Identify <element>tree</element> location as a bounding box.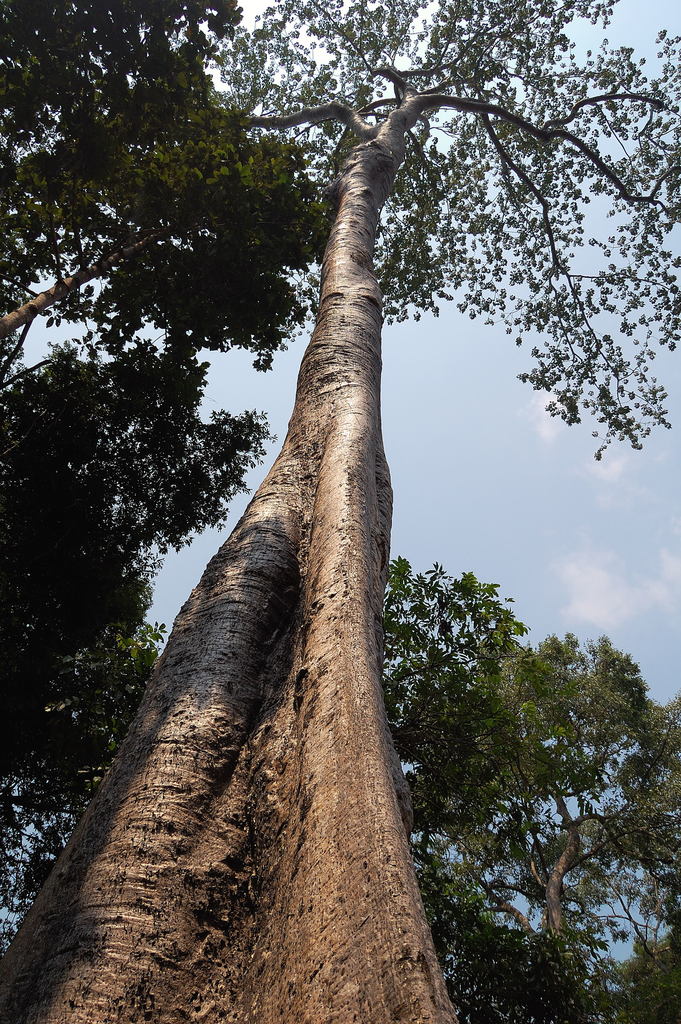
select_region(411, 561, 680, 1023).
